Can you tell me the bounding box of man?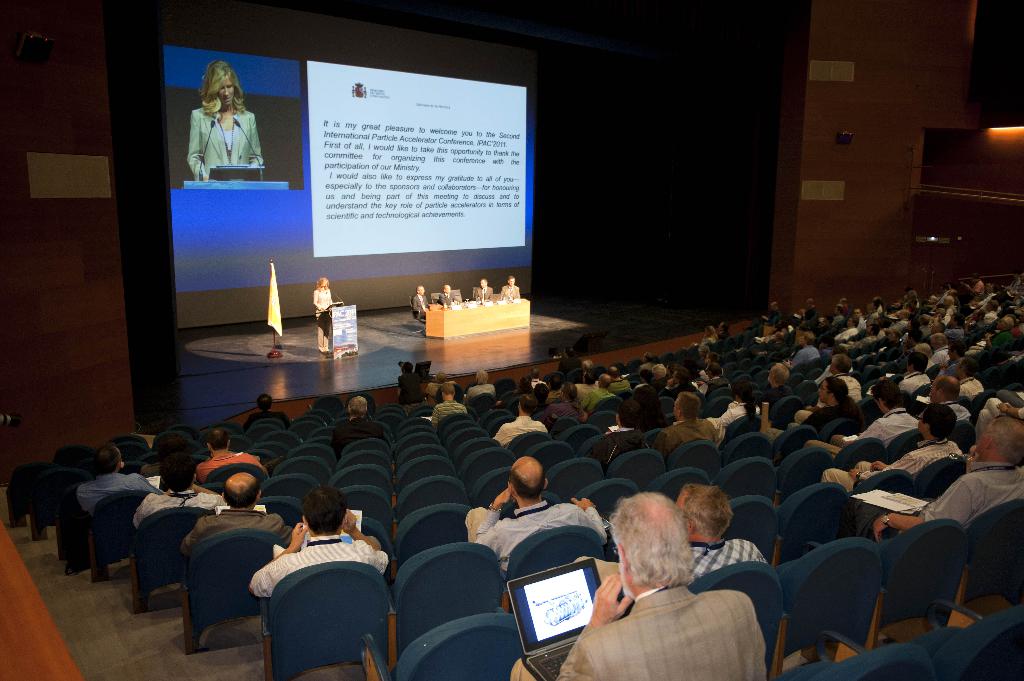
[x1=696, y1=352, x2=722, y2=383].
